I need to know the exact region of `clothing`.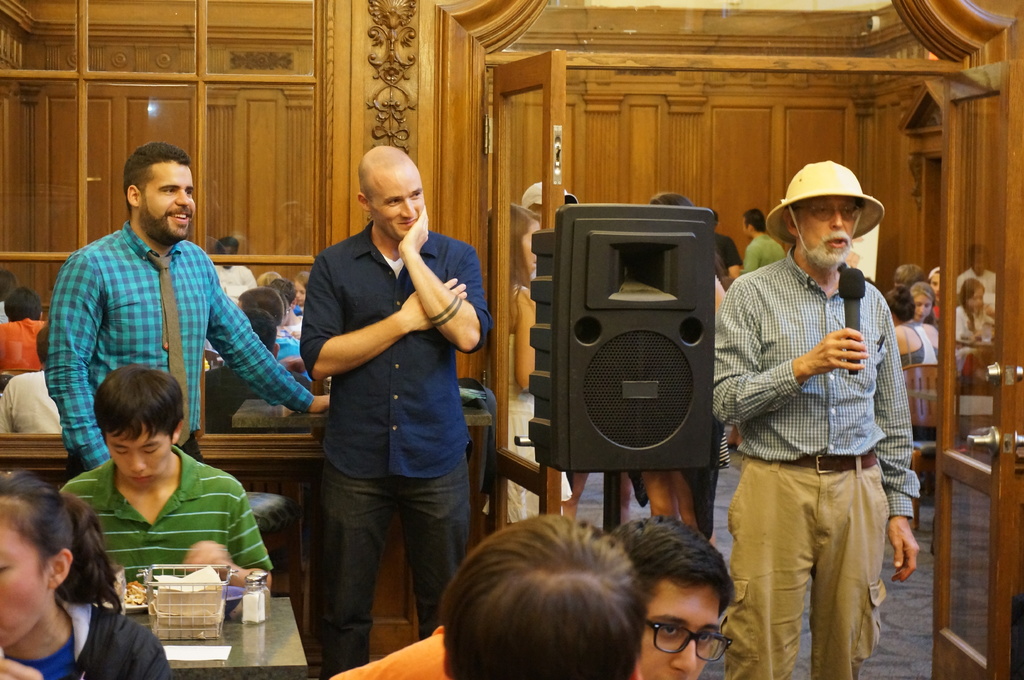
Region: x1=0 y1=313 x2=49 y2=371.
